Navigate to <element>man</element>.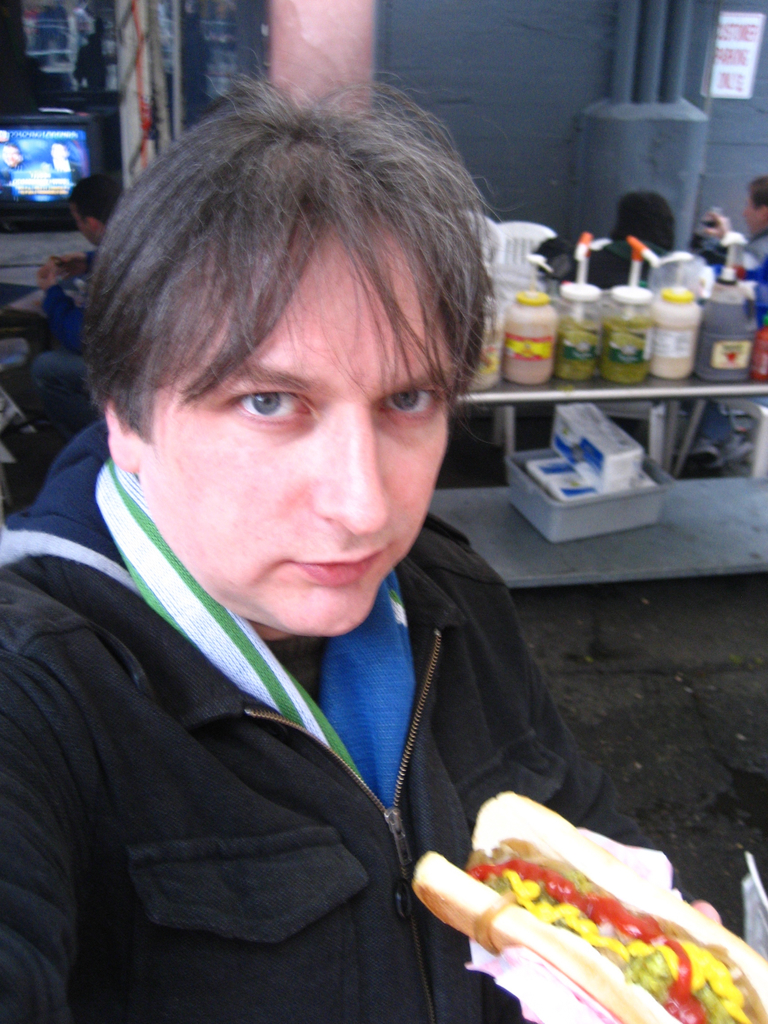
Navigation target: region(3, 142, 28, 172).
